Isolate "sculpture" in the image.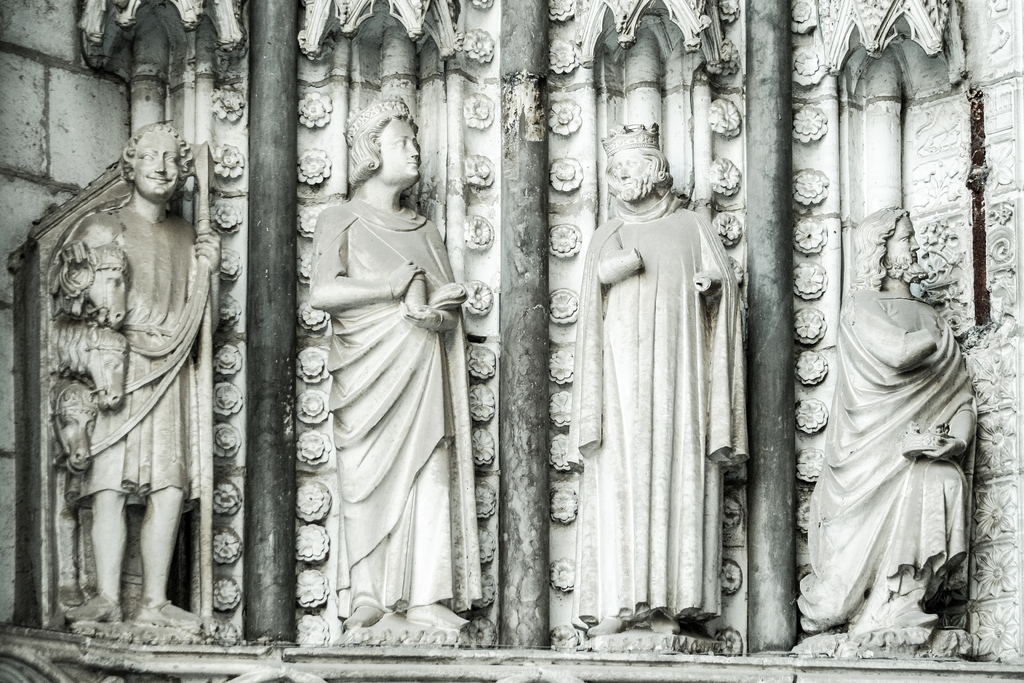
Isolated region: (295,573,332,604).
